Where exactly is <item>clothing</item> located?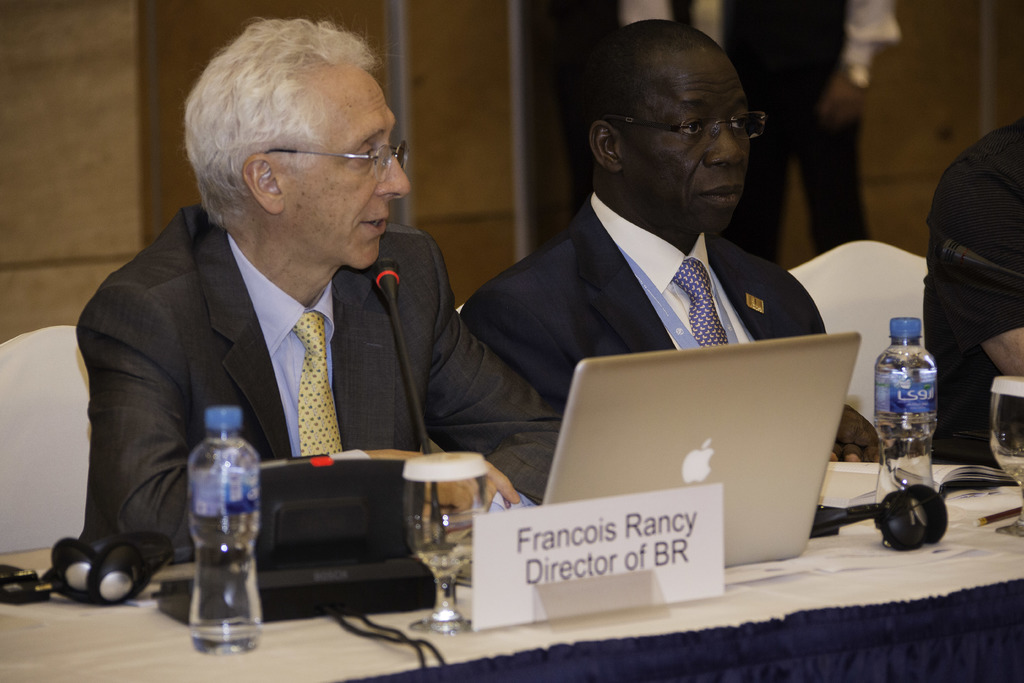
Its bounding box is select_region(66, 172, 513, 549).
